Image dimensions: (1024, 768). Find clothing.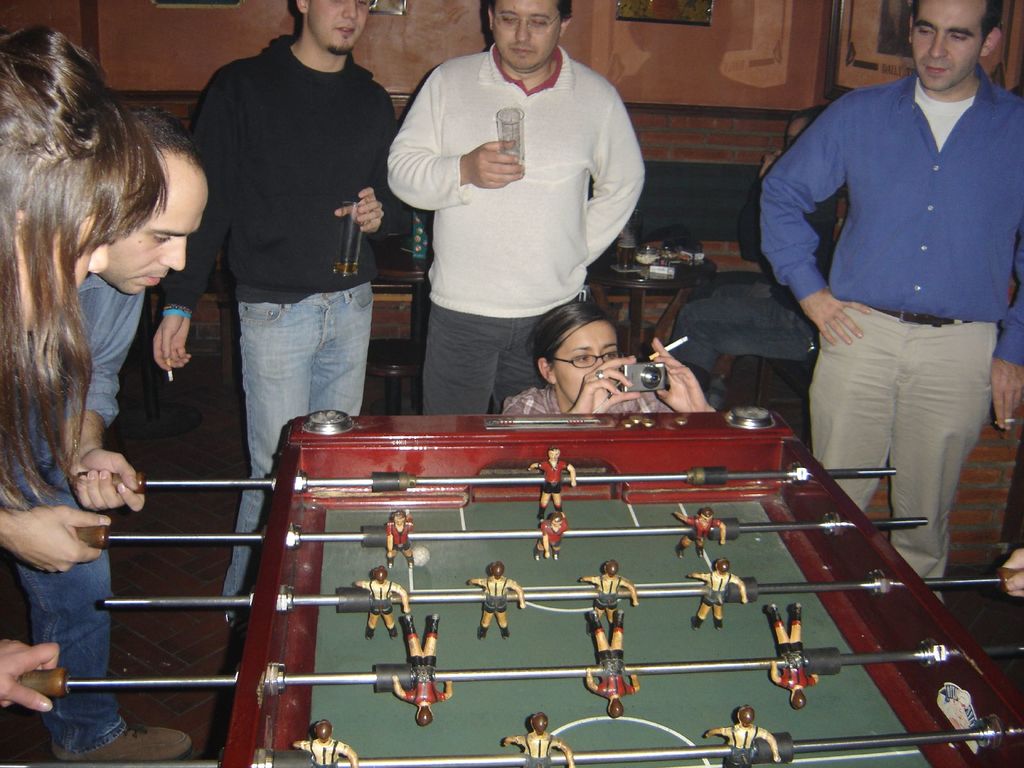
bbox(762, 52, 1023, 610).
